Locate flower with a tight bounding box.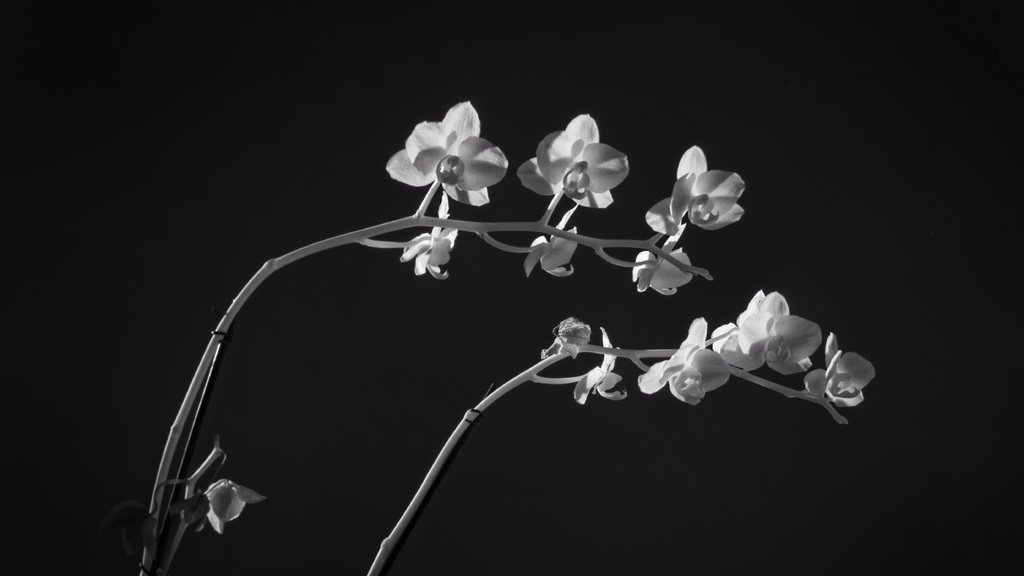
locate(200, 481, 266, 539).
